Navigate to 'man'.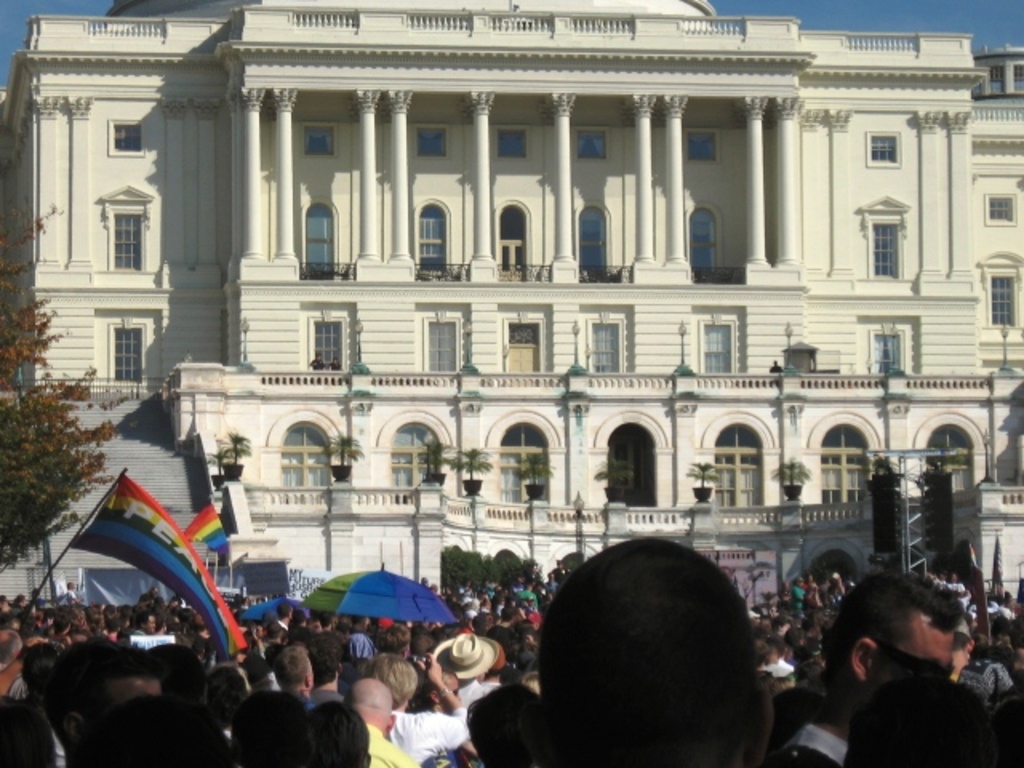
Navigation target: Rect(43, 638, 178, 763).
